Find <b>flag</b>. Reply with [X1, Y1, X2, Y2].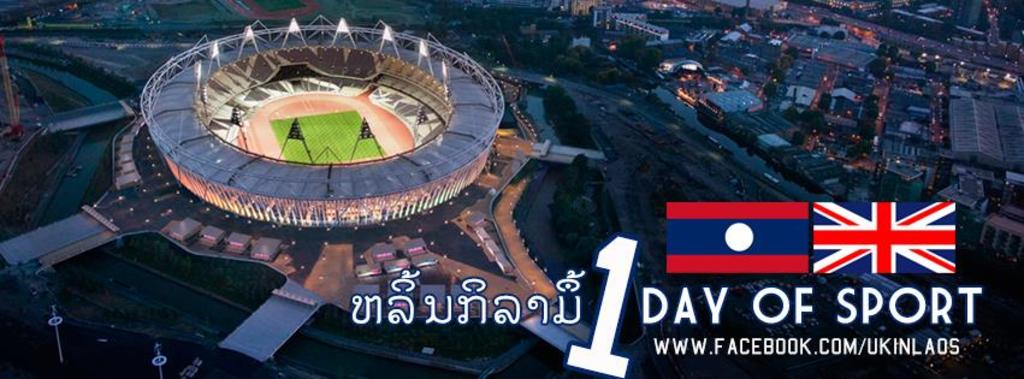
[662, 199, 810, 276].
